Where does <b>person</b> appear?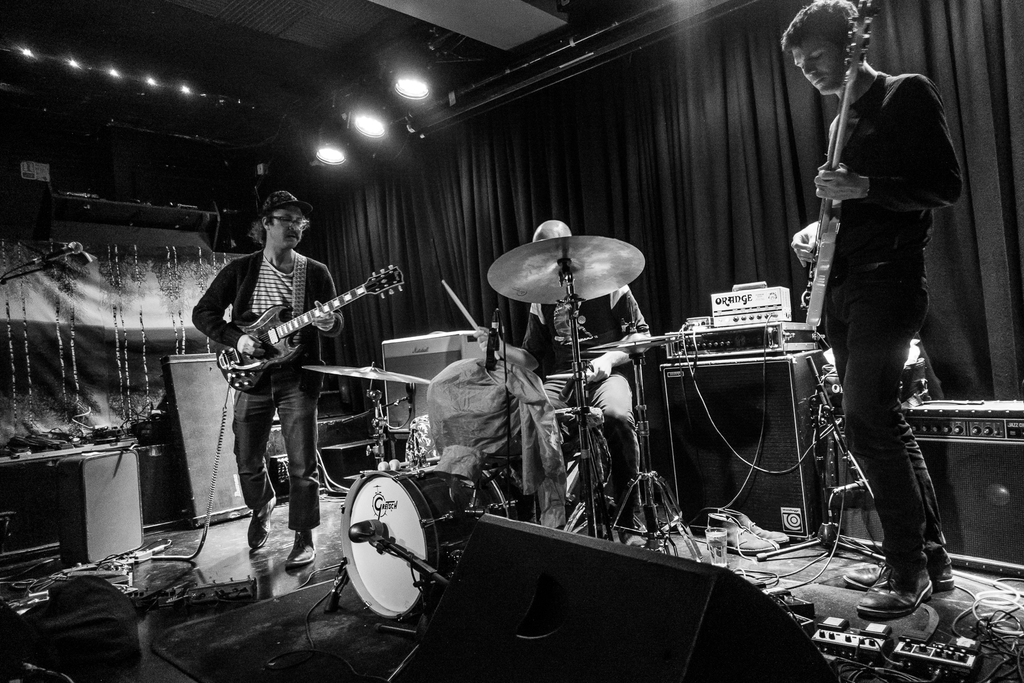
Appears at [x1=472, y1=218, x2=652, y2=548].
